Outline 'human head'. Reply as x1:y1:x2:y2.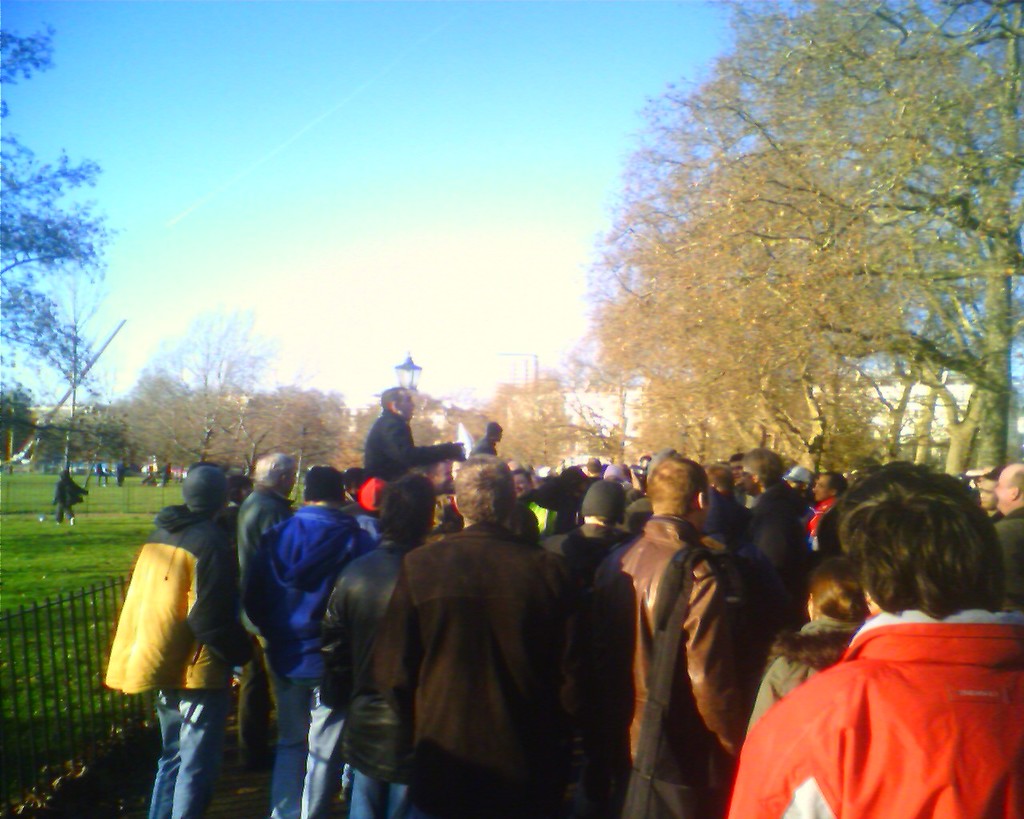
344:468:366:497.
